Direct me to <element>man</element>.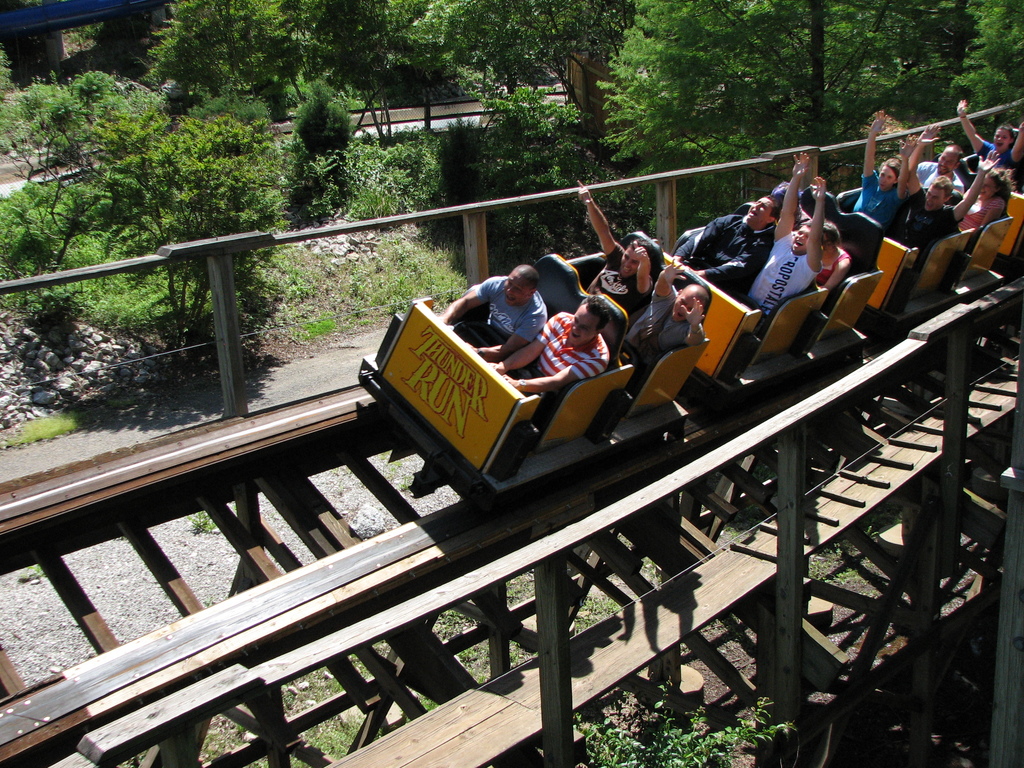
Direction: [x1=903, y1=127, x2=973, y2=195].
